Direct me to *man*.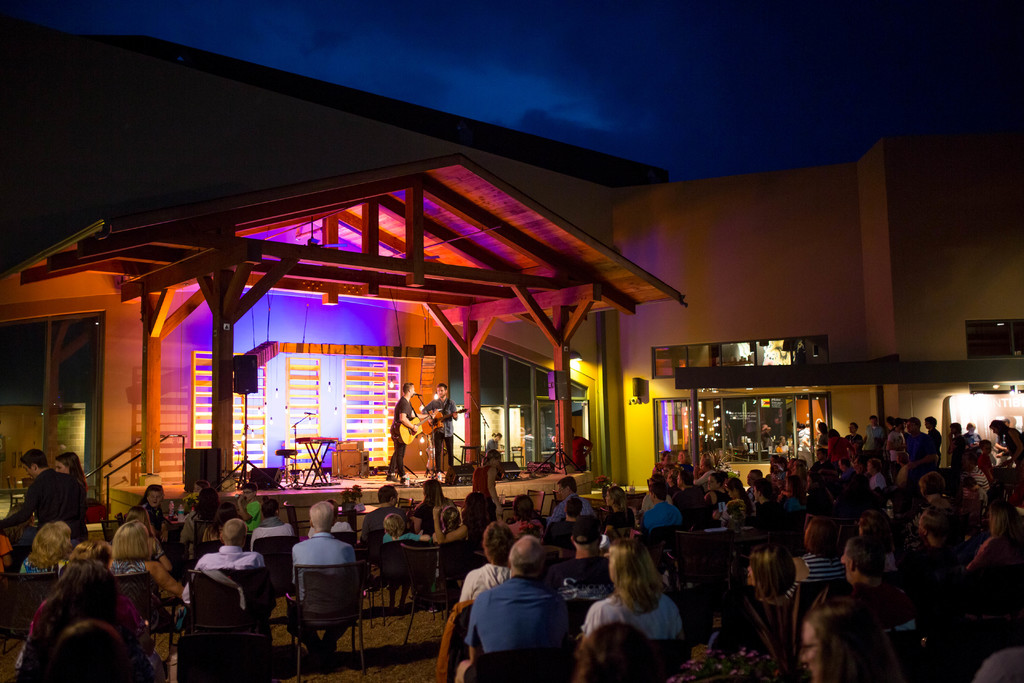
Direction: 541, 497, 596, 552.
